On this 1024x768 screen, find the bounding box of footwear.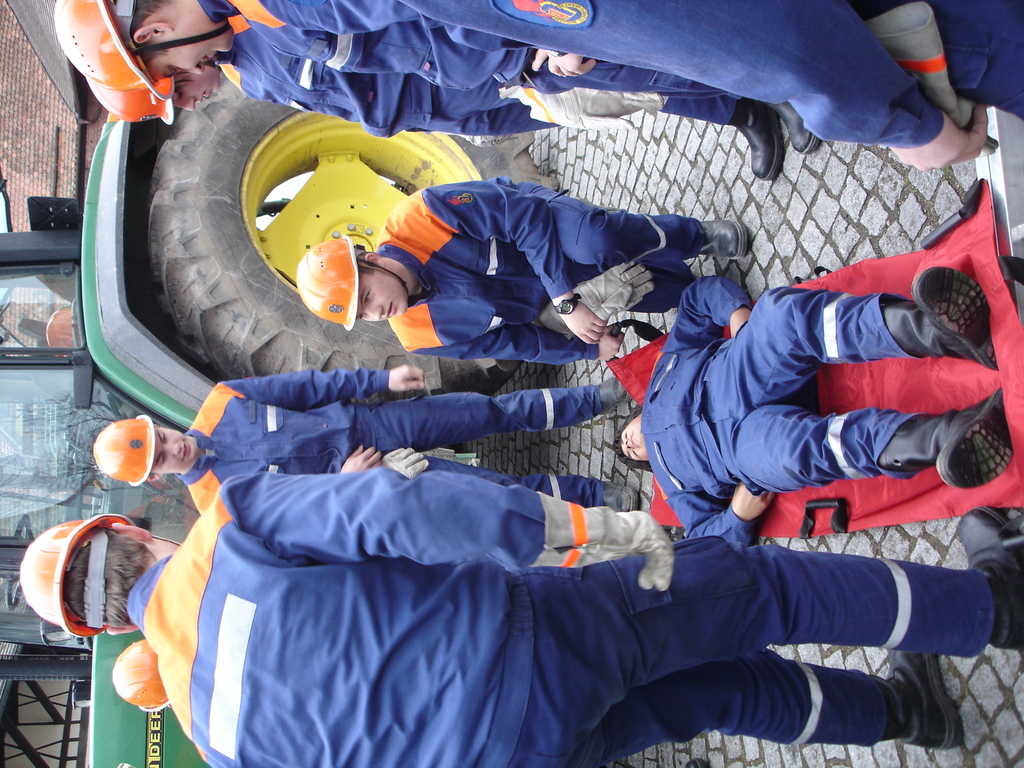
Bounding box: 730:102:784:184.
